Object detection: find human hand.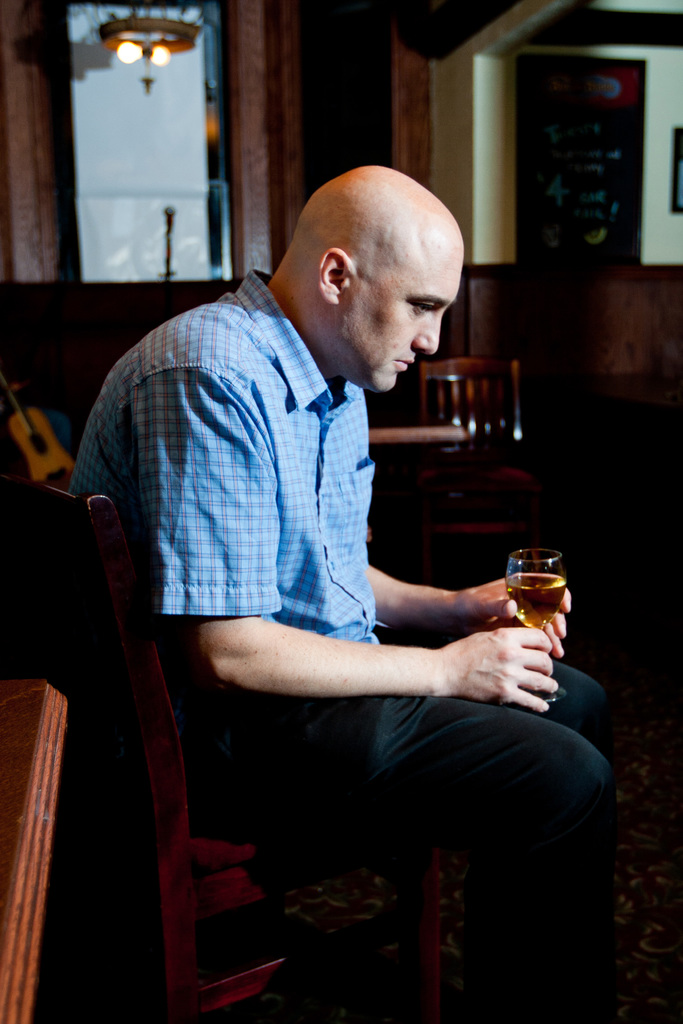
detection(372, 626, 583, 714).
